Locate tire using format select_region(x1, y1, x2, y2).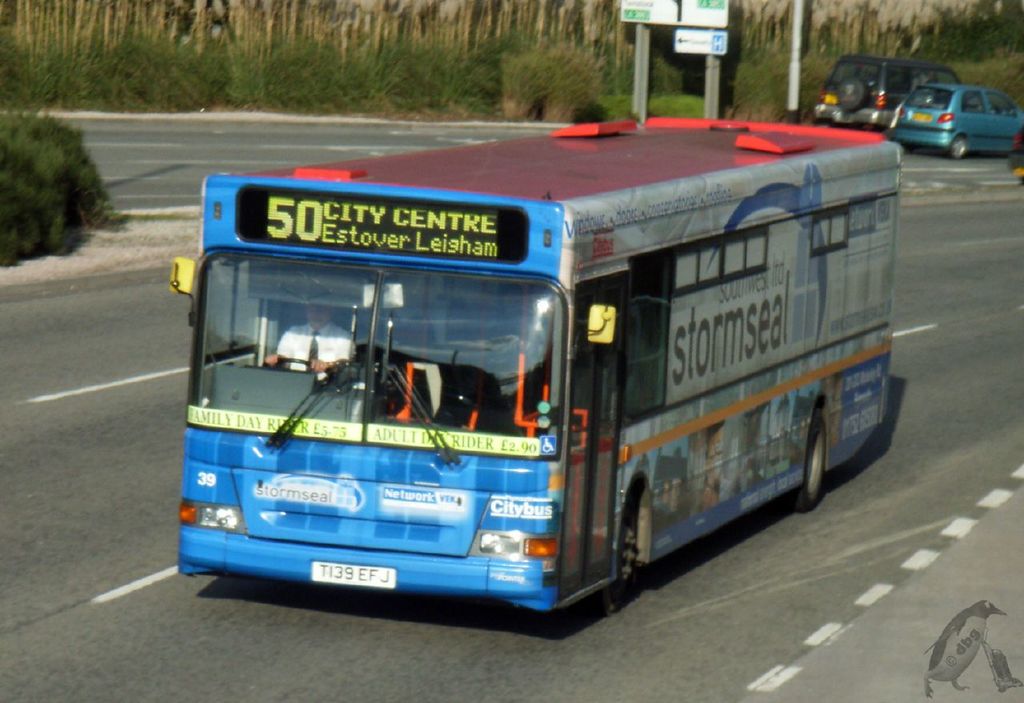
select_region(598, 505, 647, 615).
